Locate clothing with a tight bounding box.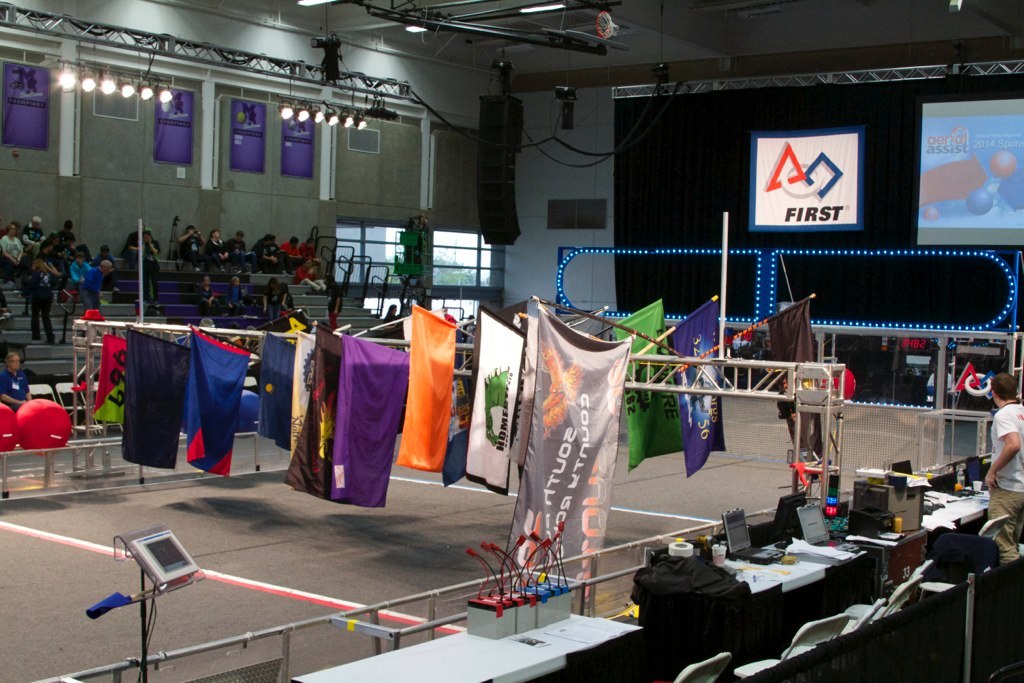
select_region(296, 267, 323, 290).
